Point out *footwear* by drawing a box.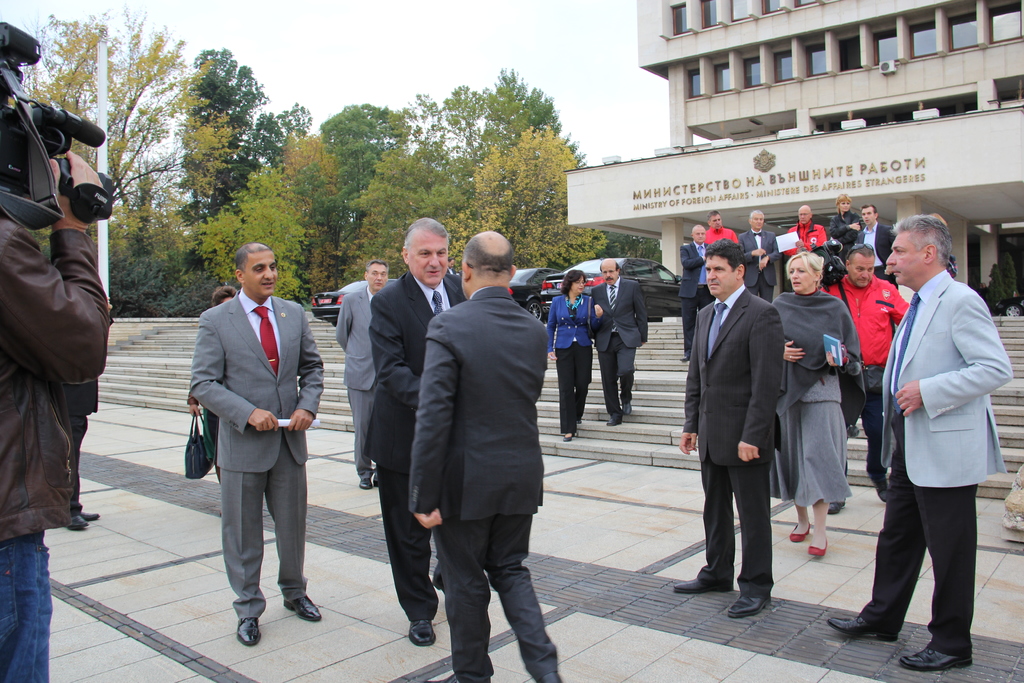
[left=605, top=412, right=627, bottom=425].
